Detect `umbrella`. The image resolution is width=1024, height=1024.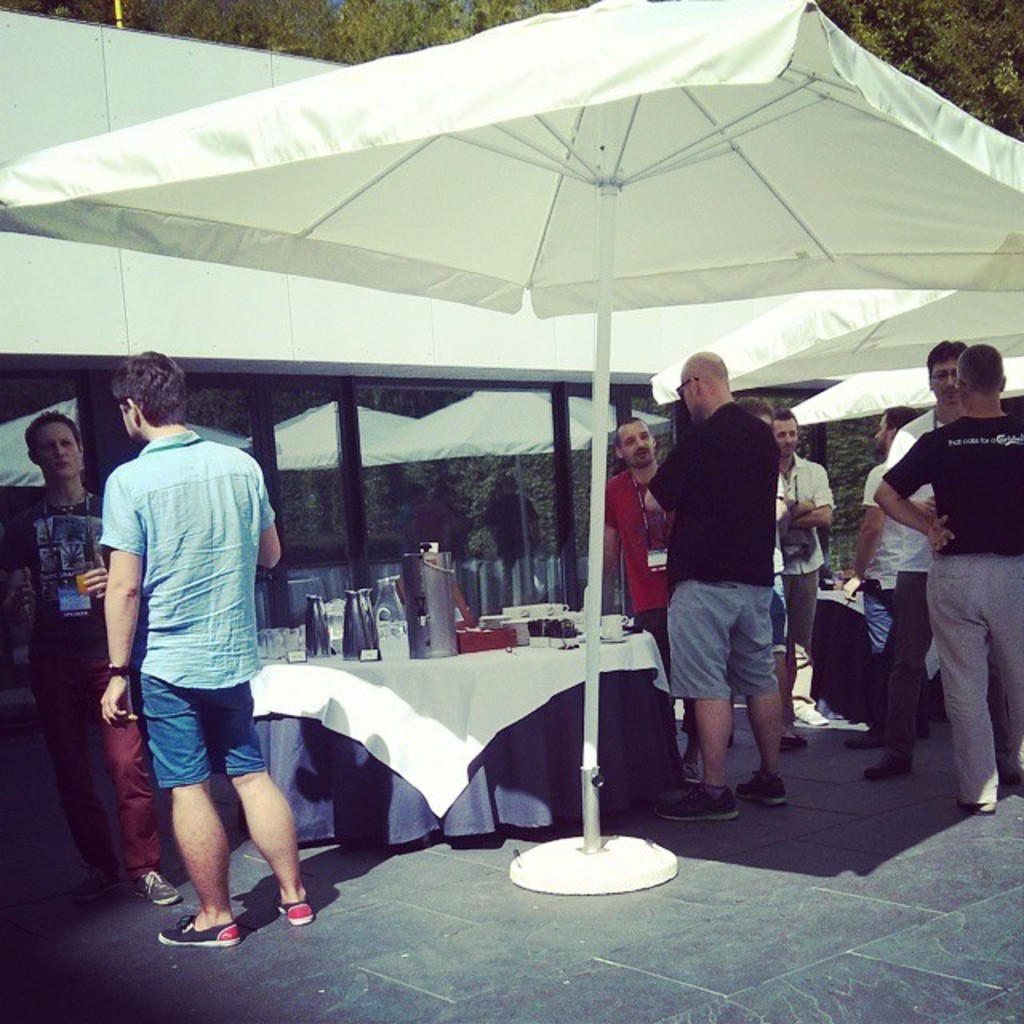
{"left": 0, "top": 0, "right": 1022, "bottom": 893}.
